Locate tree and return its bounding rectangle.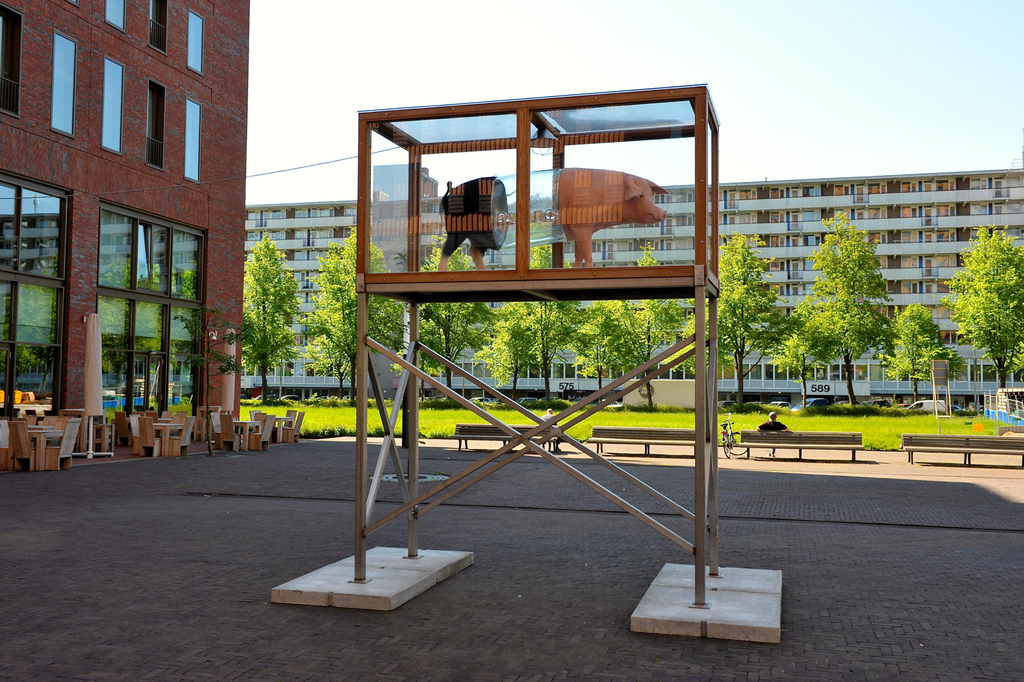
box(947, 231, 1023, 390).
